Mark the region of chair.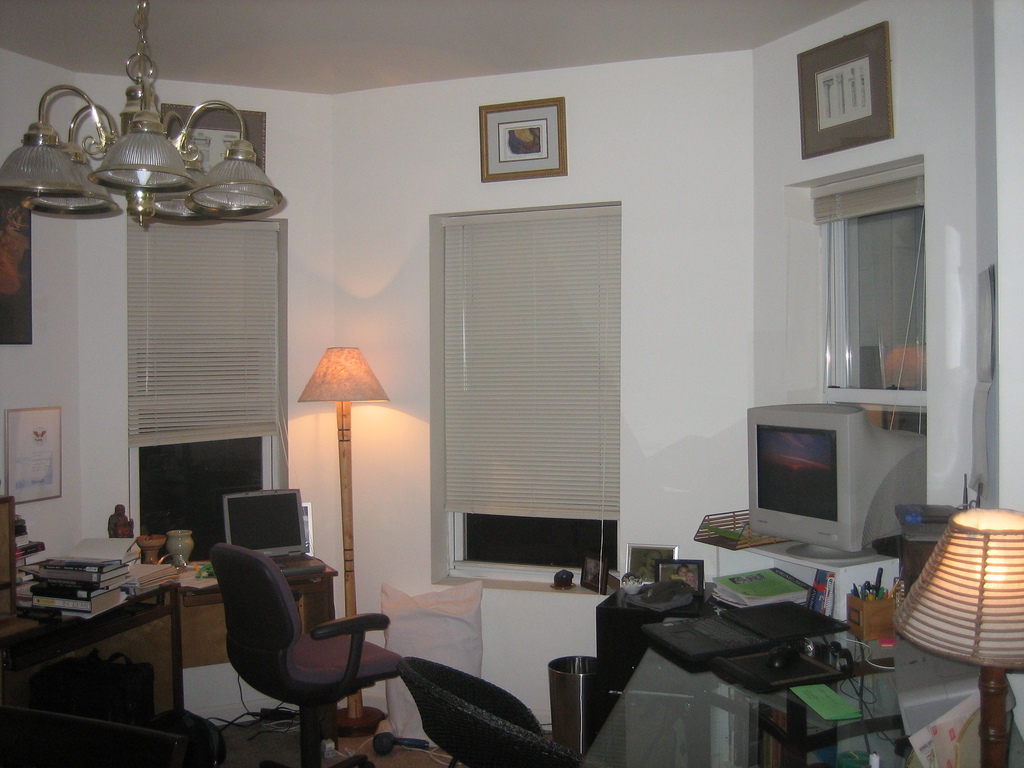
Region: [397, 651, 586, 767].
